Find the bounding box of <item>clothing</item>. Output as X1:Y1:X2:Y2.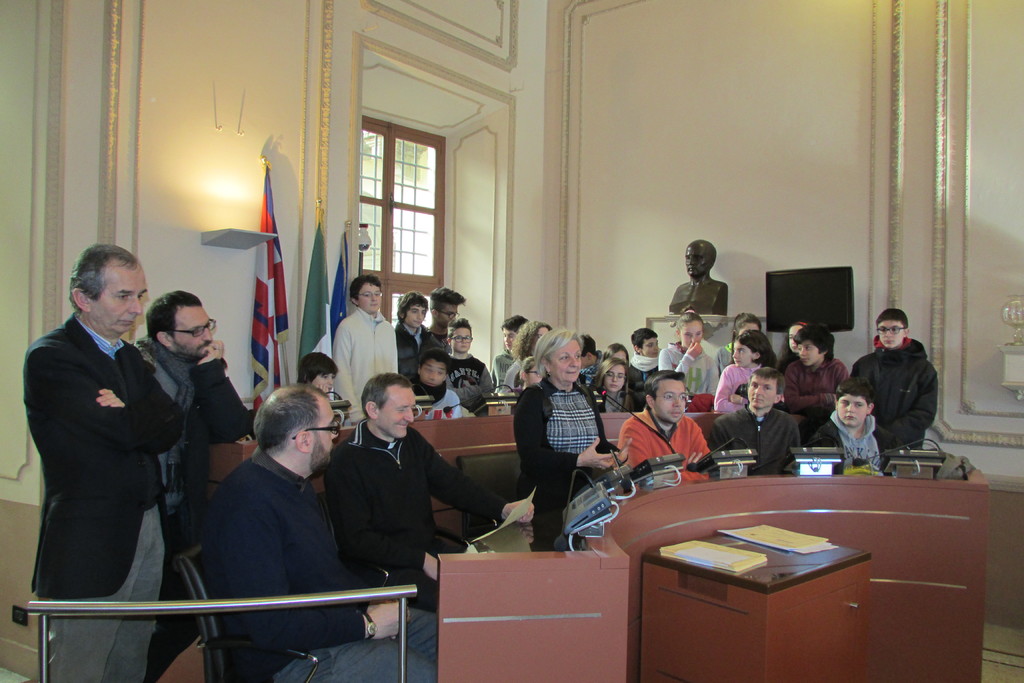
671:276:728:313.
